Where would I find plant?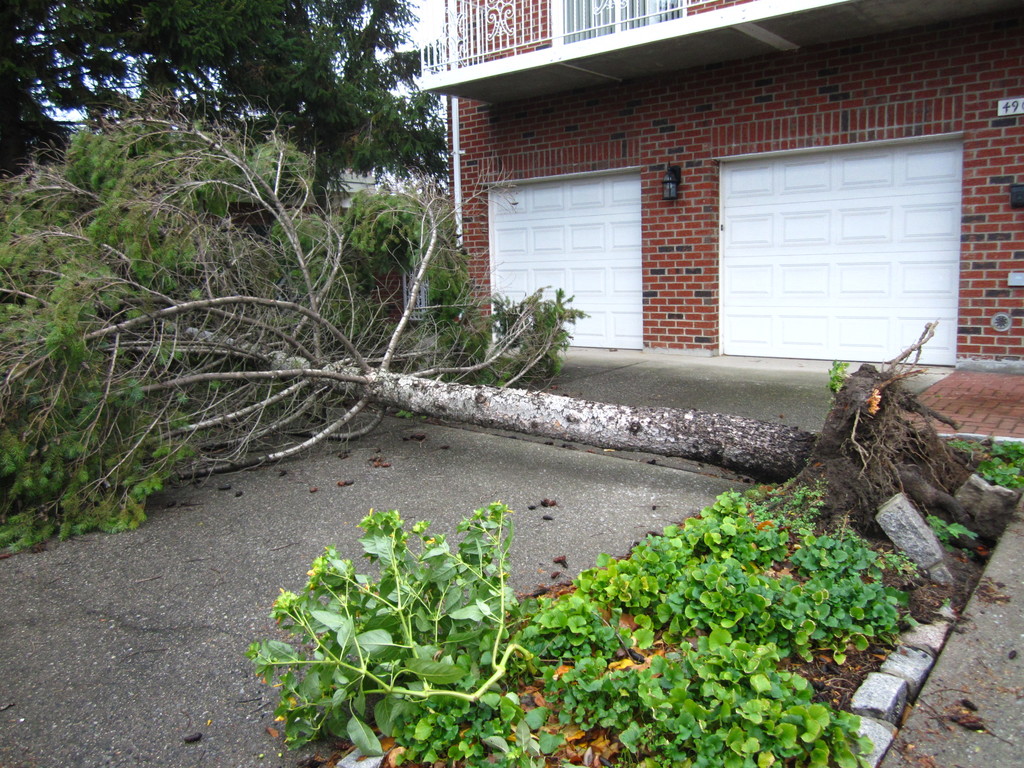
At (927, 516, 983, 541).
